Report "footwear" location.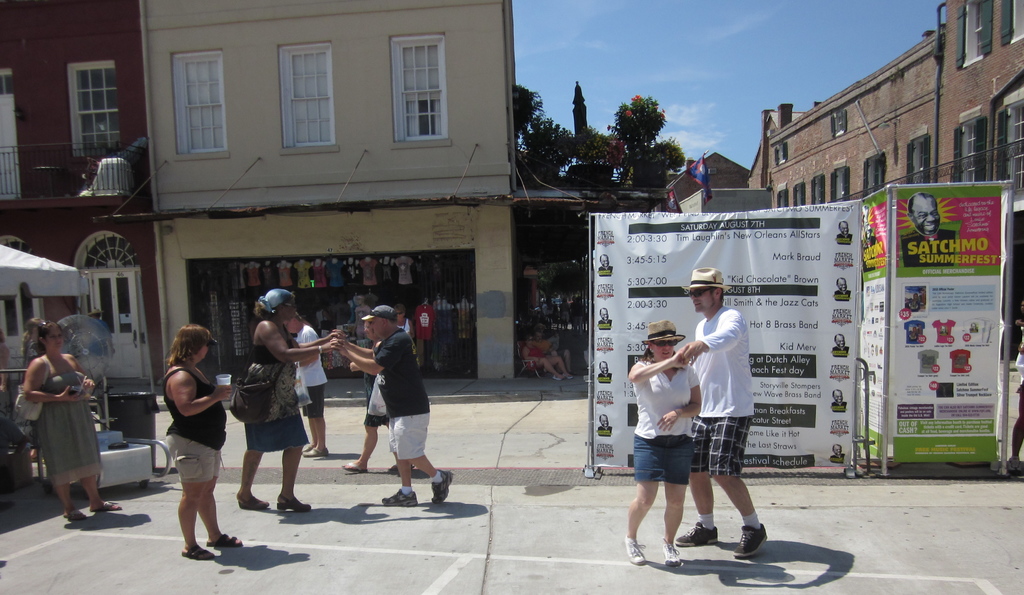
Report: 182, 541, 215, 561.
